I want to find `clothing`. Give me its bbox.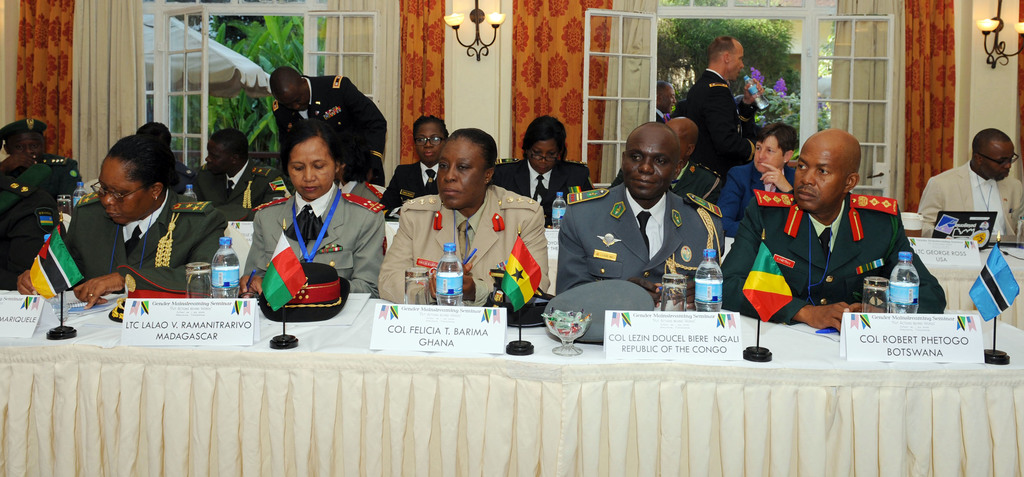
x1=179 y1=158 x2=278 y2=222.
